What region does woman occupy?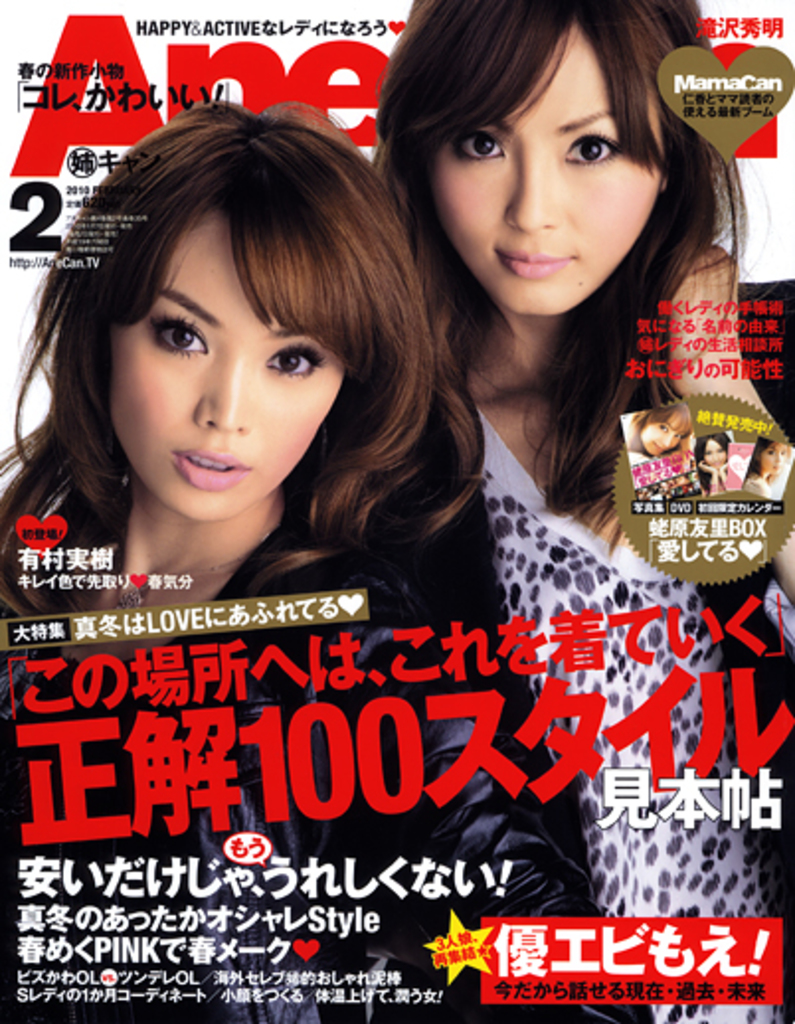
<region>744, 437, 791, 500</region>.
